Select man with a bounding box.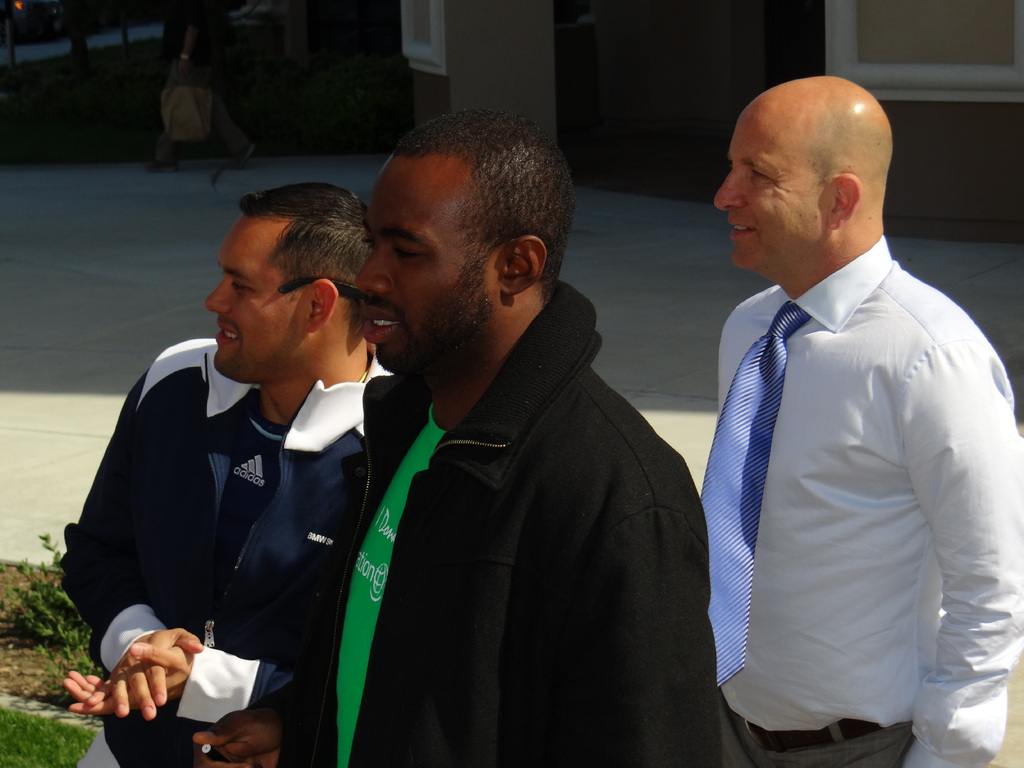
bbox(51, 184, 395, 767).
